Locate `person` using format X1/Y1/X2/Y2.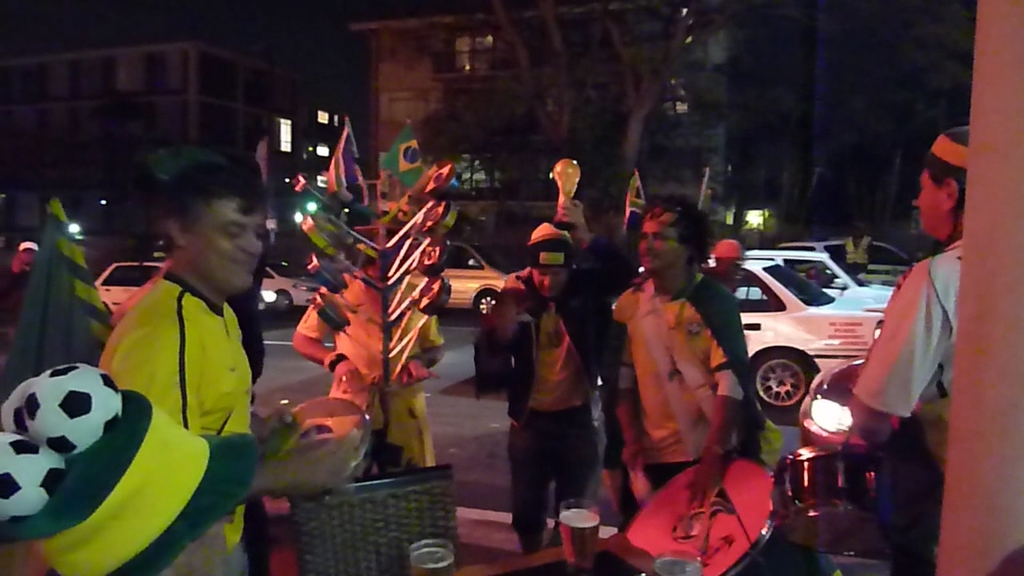
847/123/973/575.
